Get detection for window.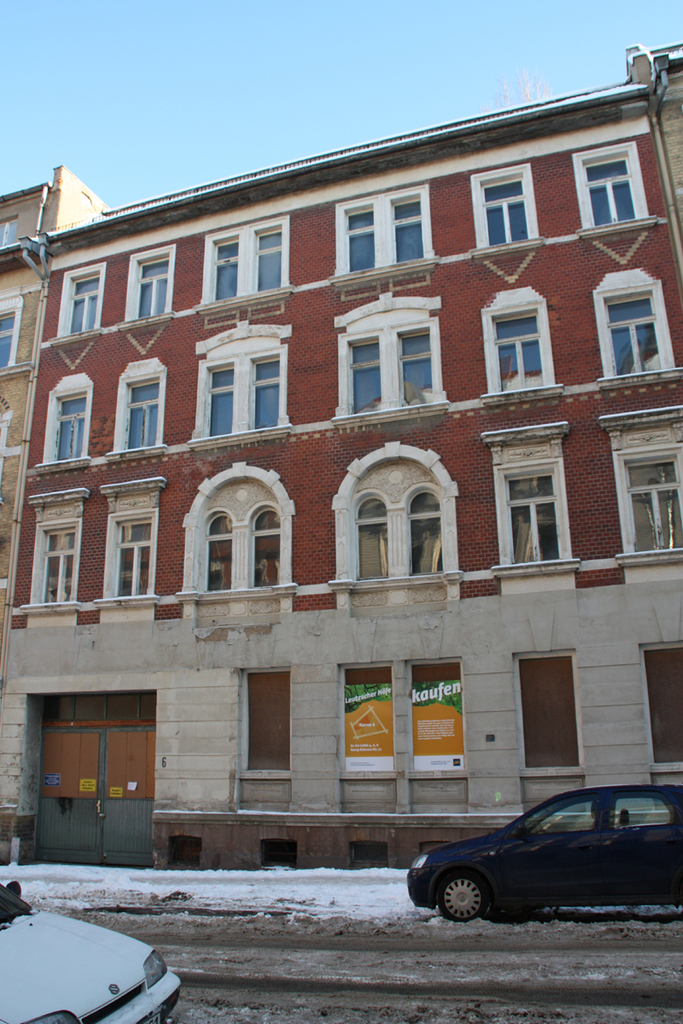
Detection: l=250, t=509, r=289, b=591.
